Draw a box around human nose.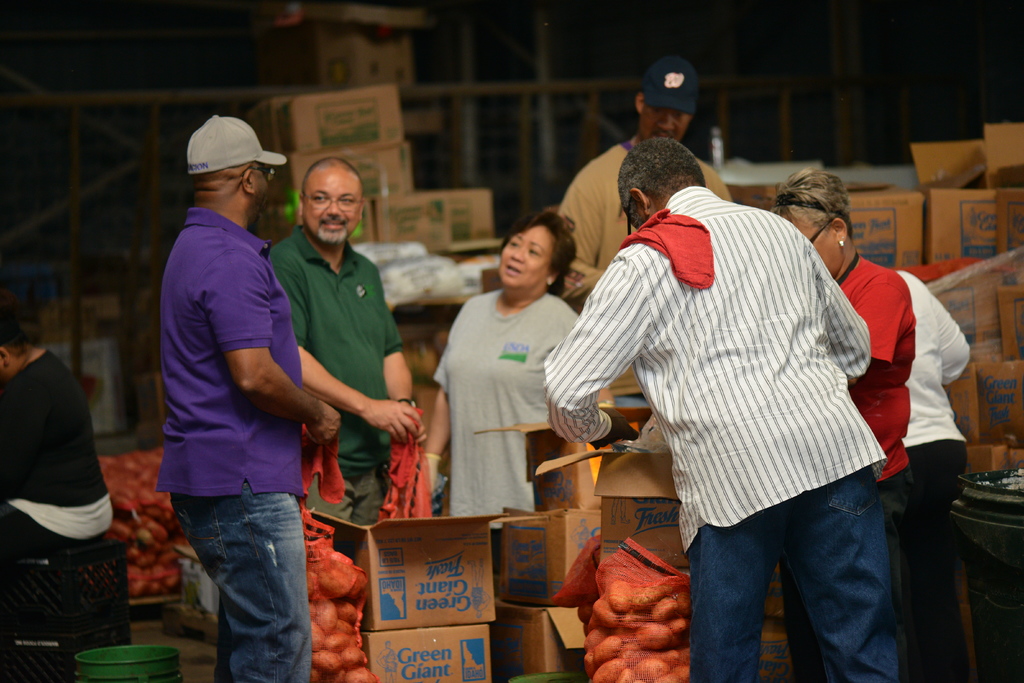
{"left": 321, "top": 195, "right": 345, "bottom": 220}.
